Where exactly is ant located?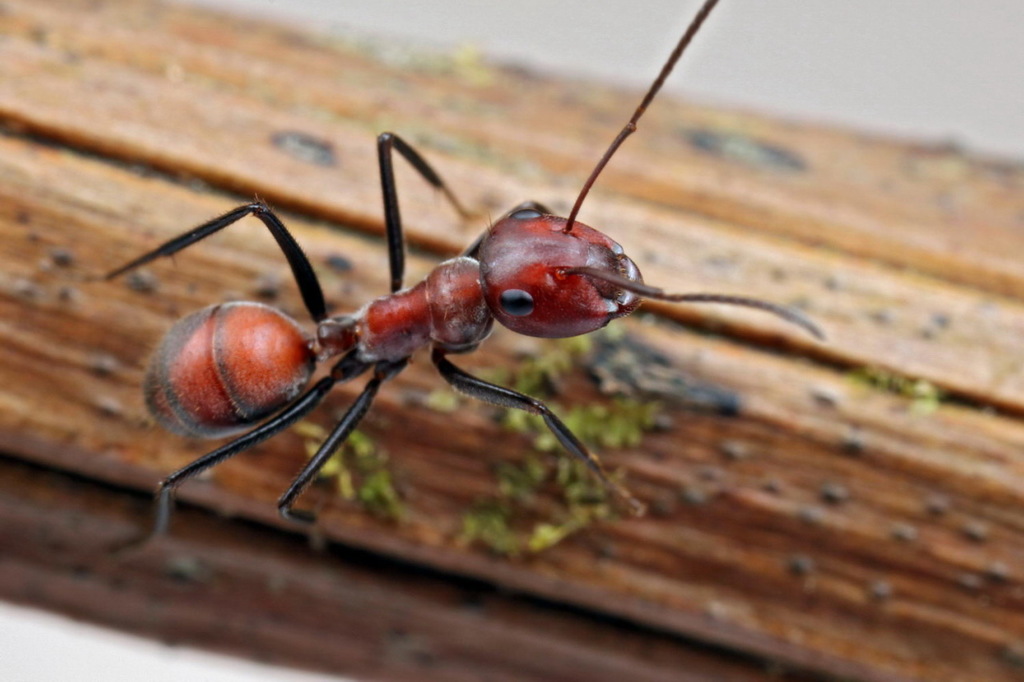
Its bounding box is <bbox>86, 0, 822, 568</bbox>.
